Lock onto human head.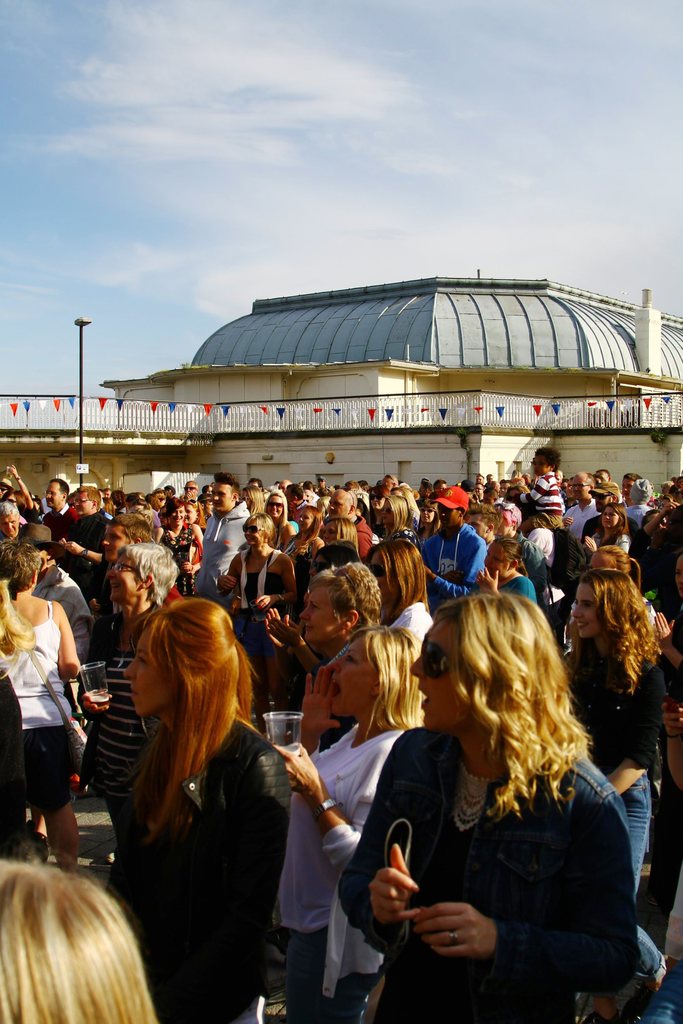
Locked: l=237, t=480, r=261, b=508.
